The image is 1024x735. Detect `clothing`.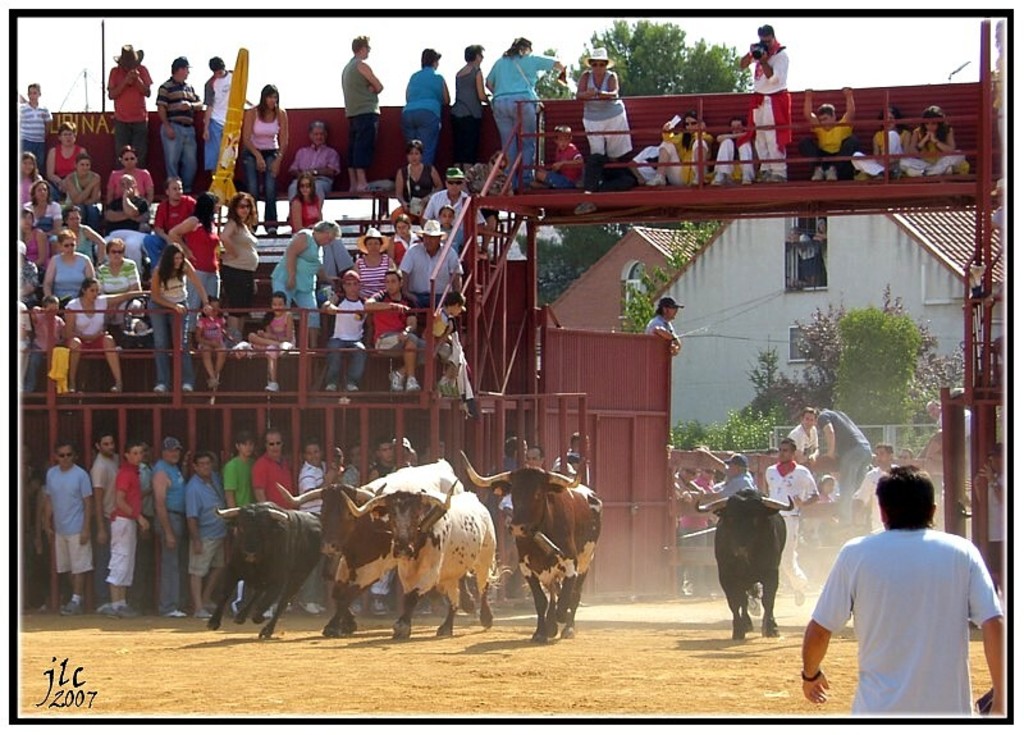
Detection: [left=330, top=292, right=365, bottom=385].
